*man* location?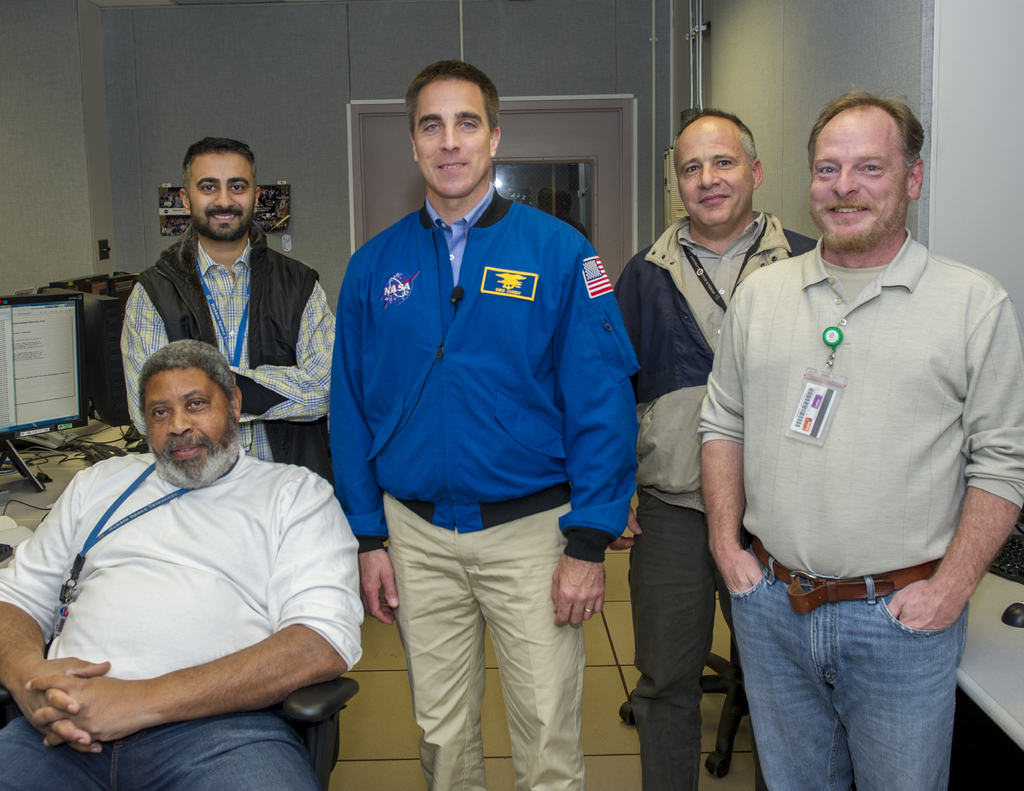
bbox=(609, 109, 817, 790)
